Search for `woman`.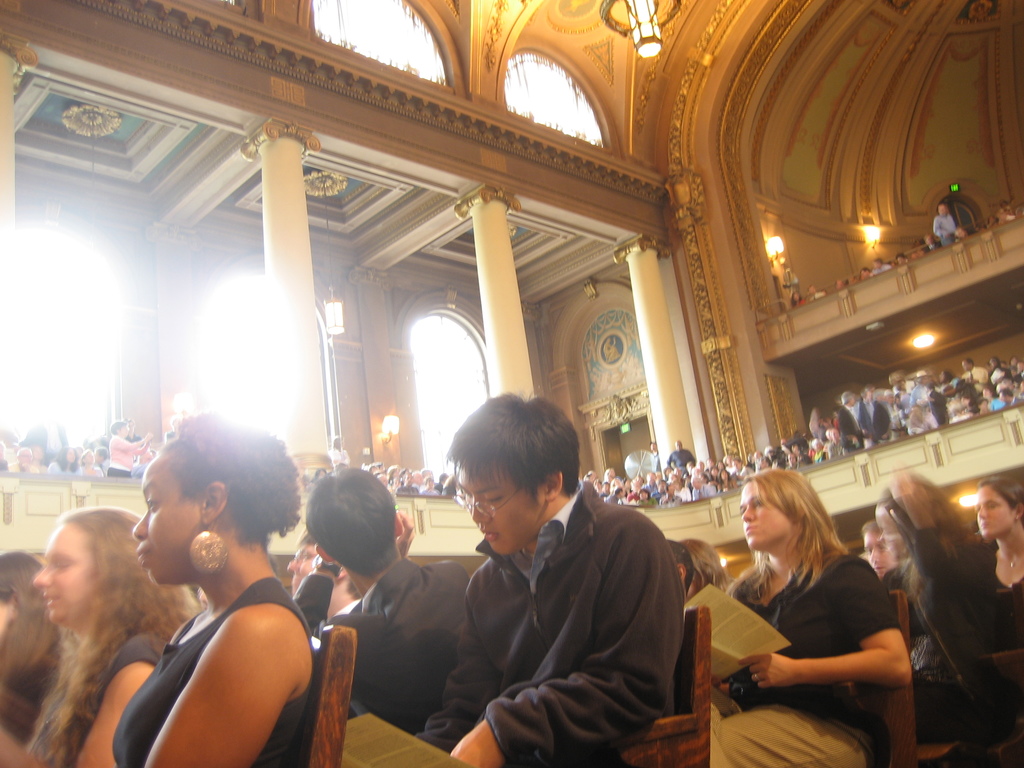
Found at <box>680,533,730,609</box>.
